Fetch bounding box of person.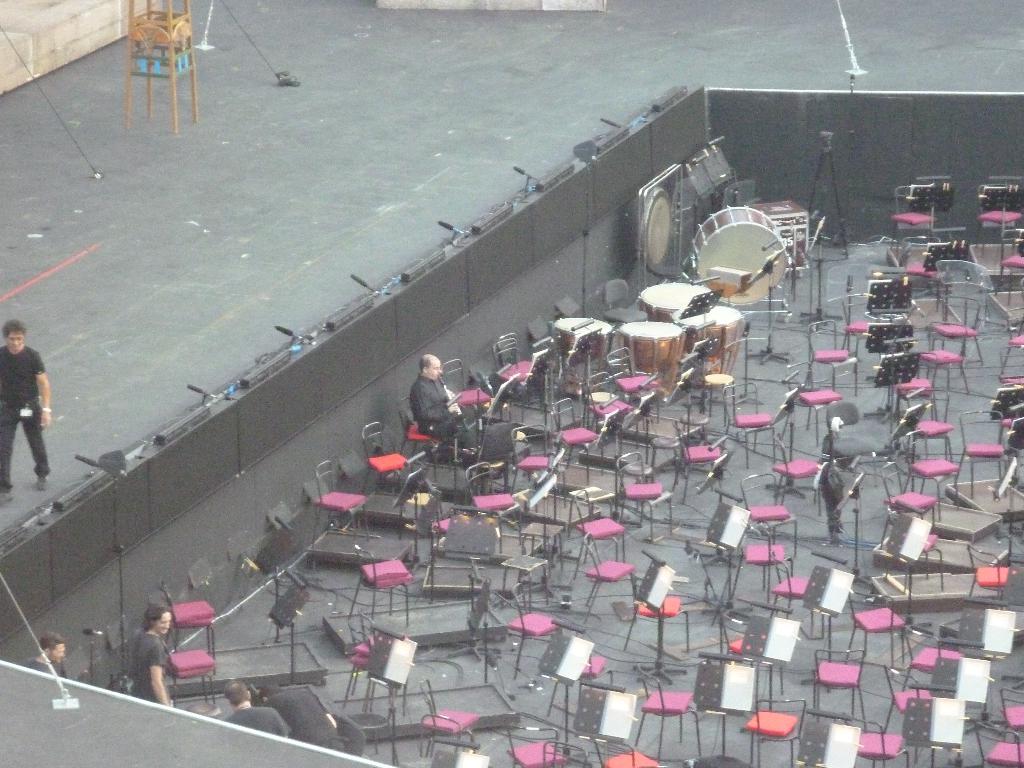
Bbox: (129, 604, 174, 712).
